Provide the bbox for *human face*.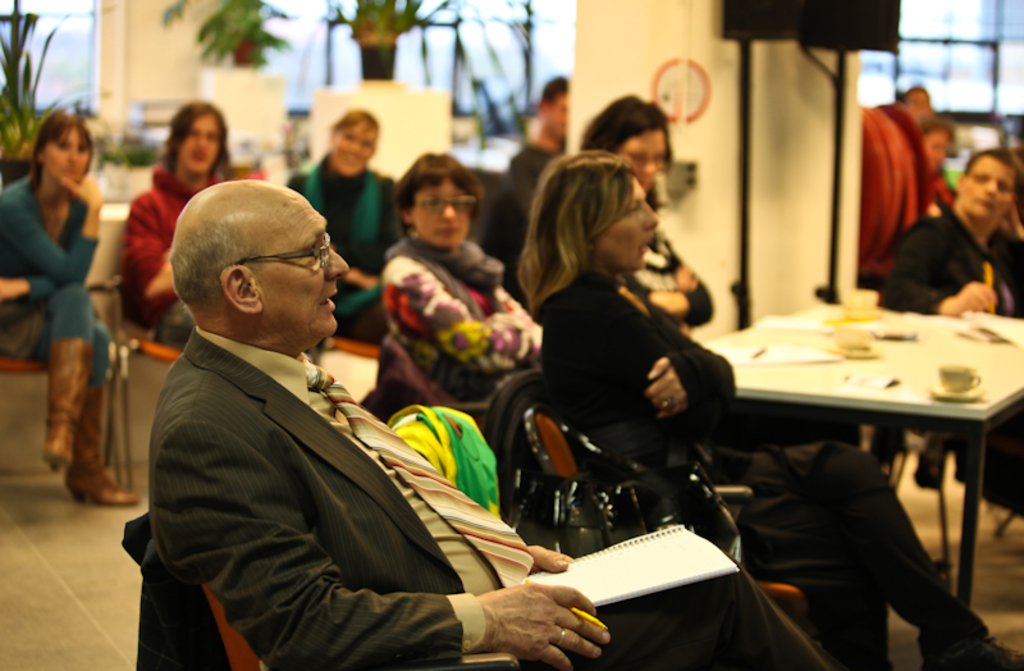
415 174 480 250.
